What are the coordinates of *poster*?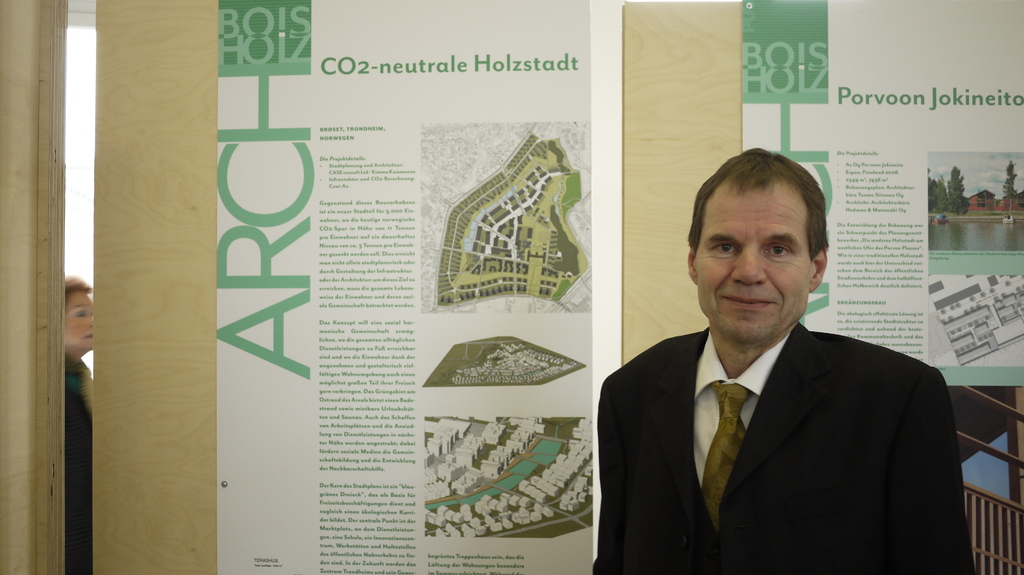
(214,0,596,574).
